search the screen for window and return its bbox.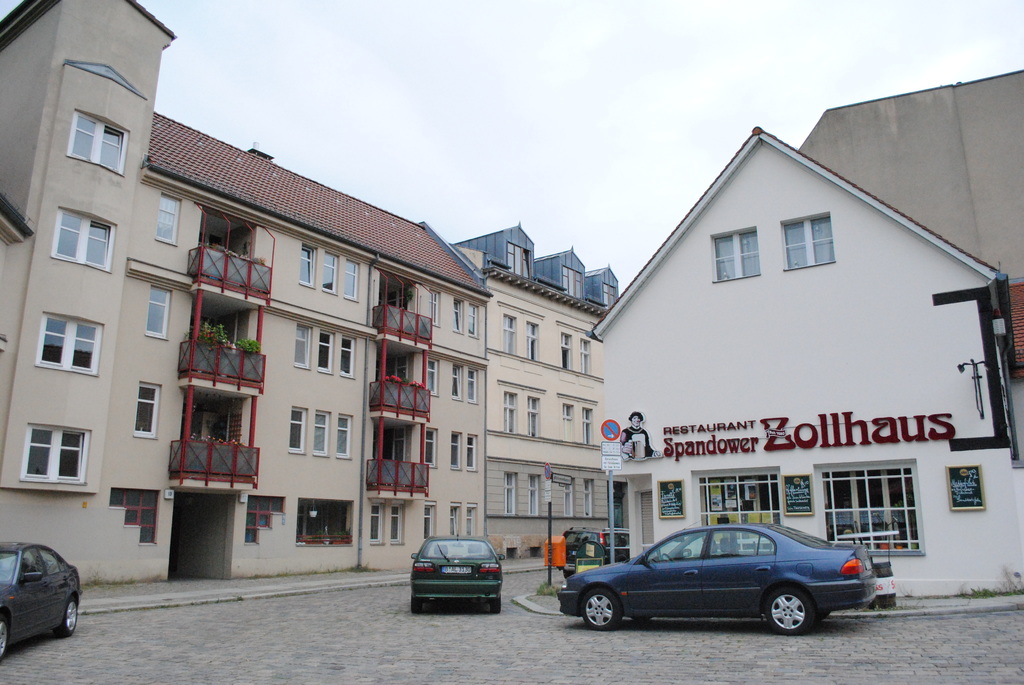
Found: [x1=454, y1=299, x2=462, y2=335].
